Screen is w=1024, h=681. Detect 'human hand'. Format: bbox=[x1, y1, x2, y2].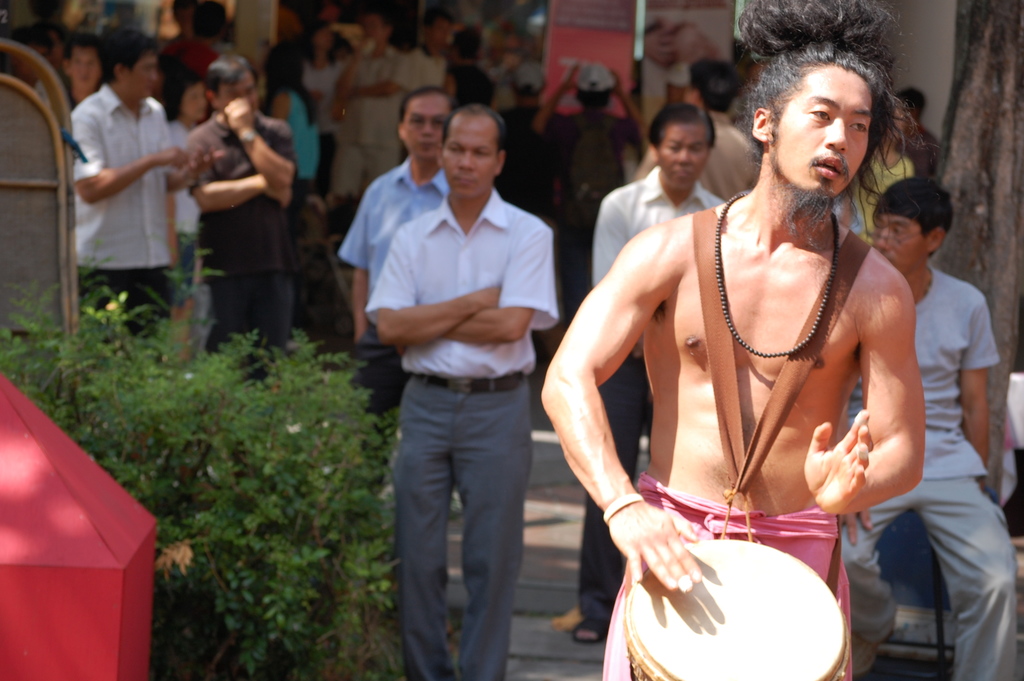
bbox=[307, 90, 321, 103].
